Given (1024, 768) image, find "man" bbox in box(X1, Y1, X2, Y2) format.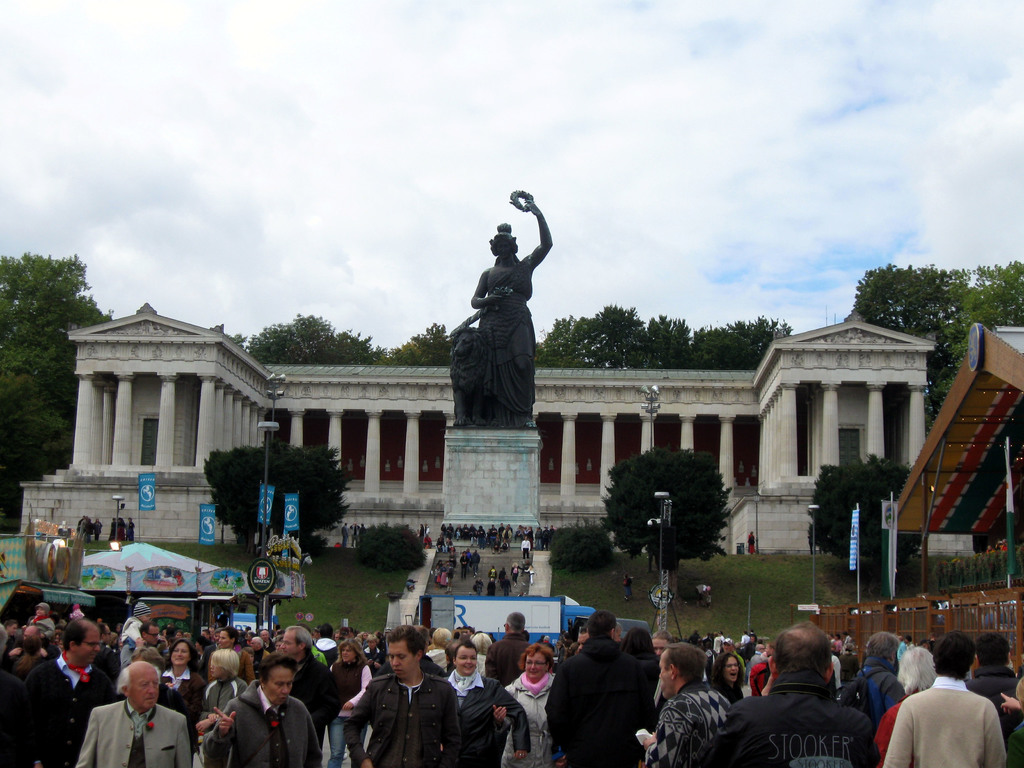
box(346, 627, 461, 767).
